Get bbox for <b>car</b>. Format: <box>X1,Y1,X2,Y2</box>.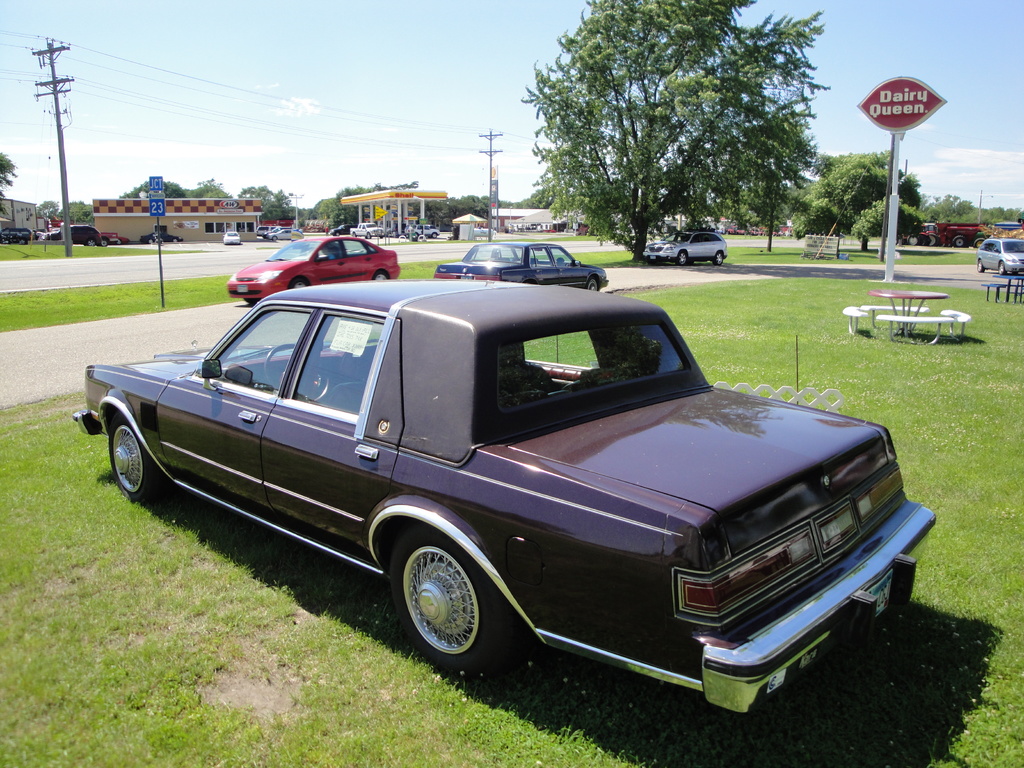
<box>429,236,613,296</box>.
